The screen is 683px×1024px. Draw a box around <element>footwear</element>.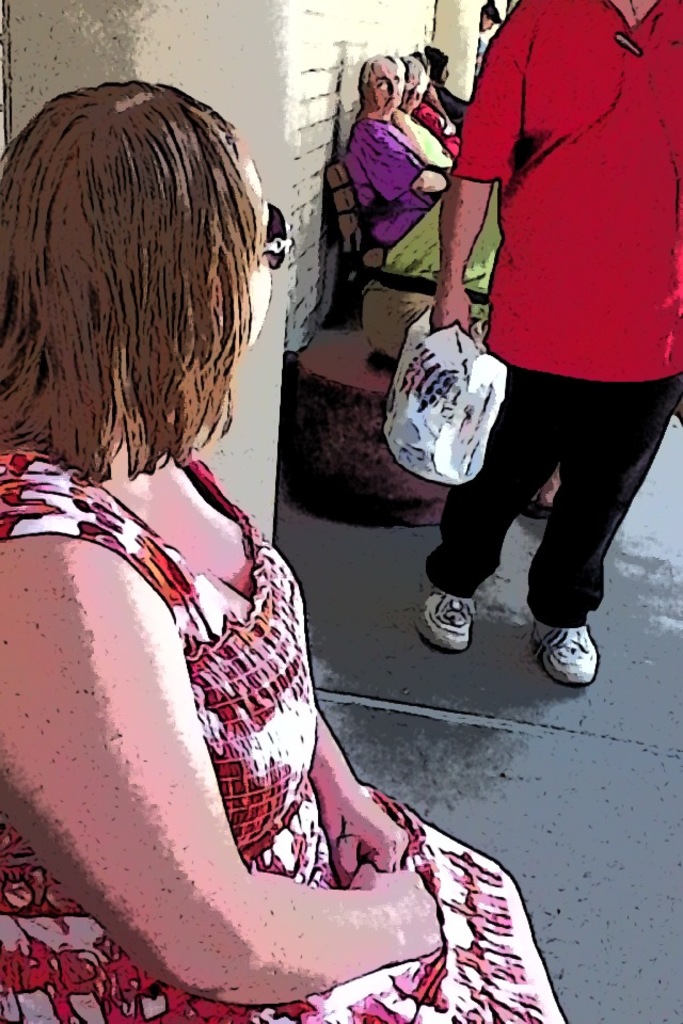
x1=415 y1=590 x2=476 y2=654.
